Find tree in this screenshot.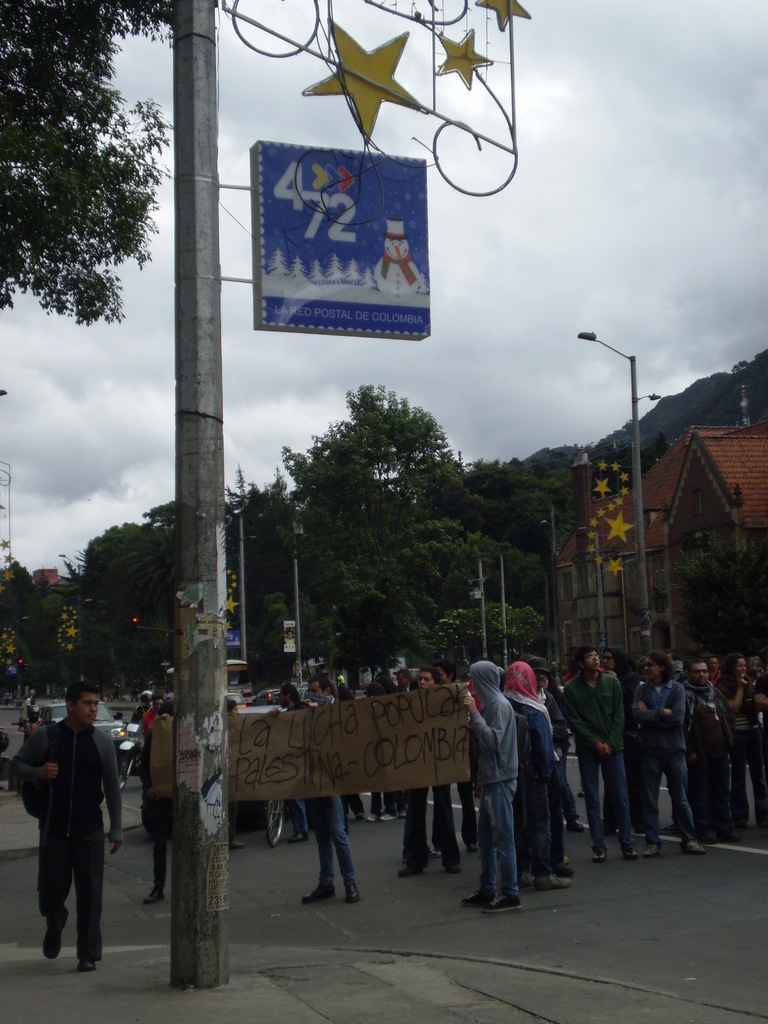
The bounding box for tree is left=655, top=518, right=767, bottom=662.
